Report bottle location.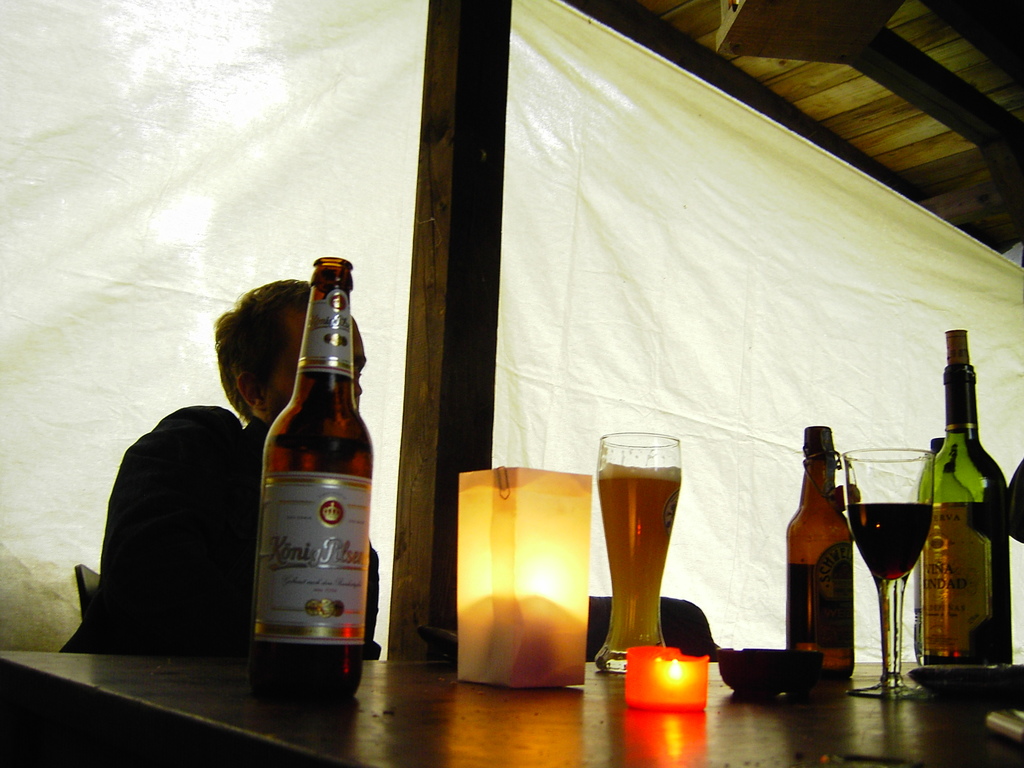
Report: crop(250, 252, 372, 708).
